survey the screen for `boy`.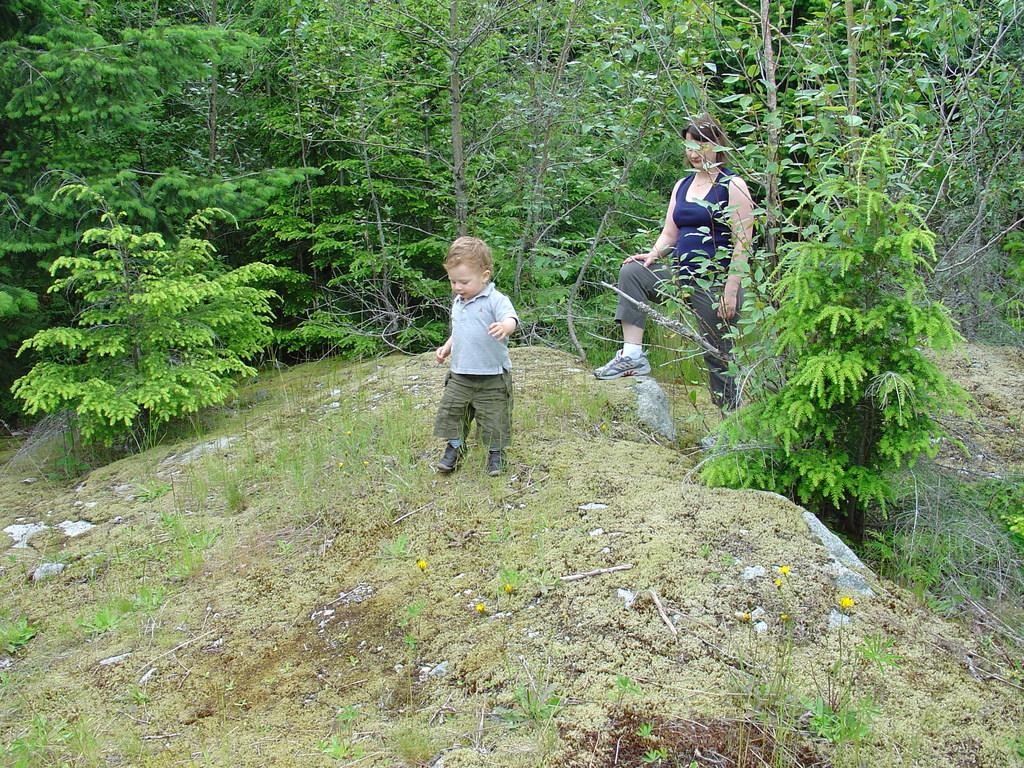
Survey found: x1=426, y1=227, x2=519, y2=479.
